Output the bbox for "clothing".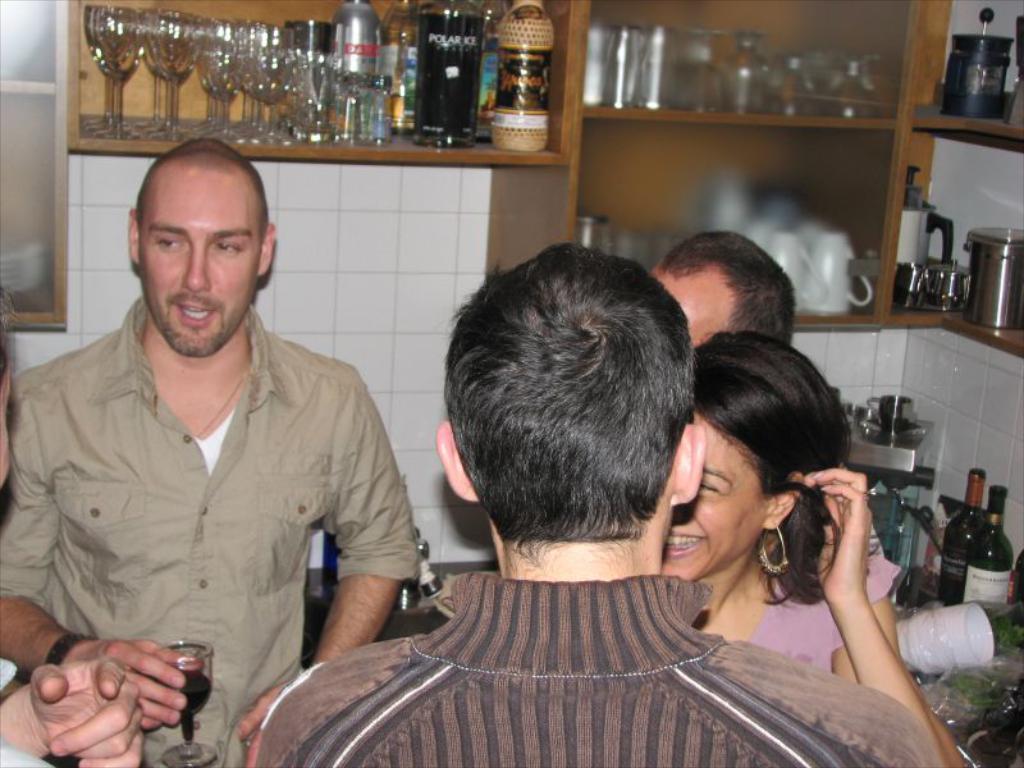
[746,553,901,673].
